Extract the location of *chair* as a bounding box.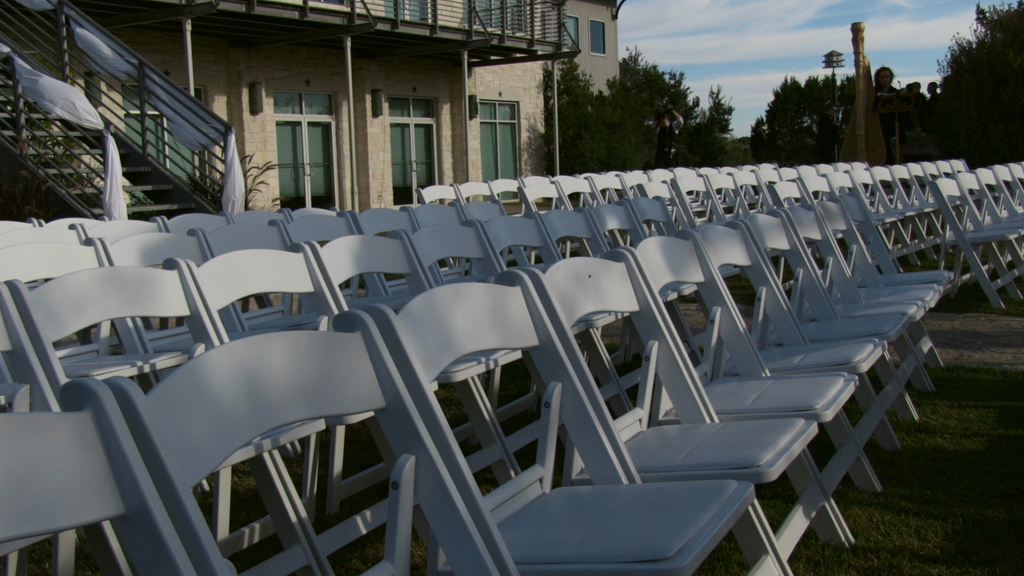
(left=1, top=255, right=316, bottom=575).
